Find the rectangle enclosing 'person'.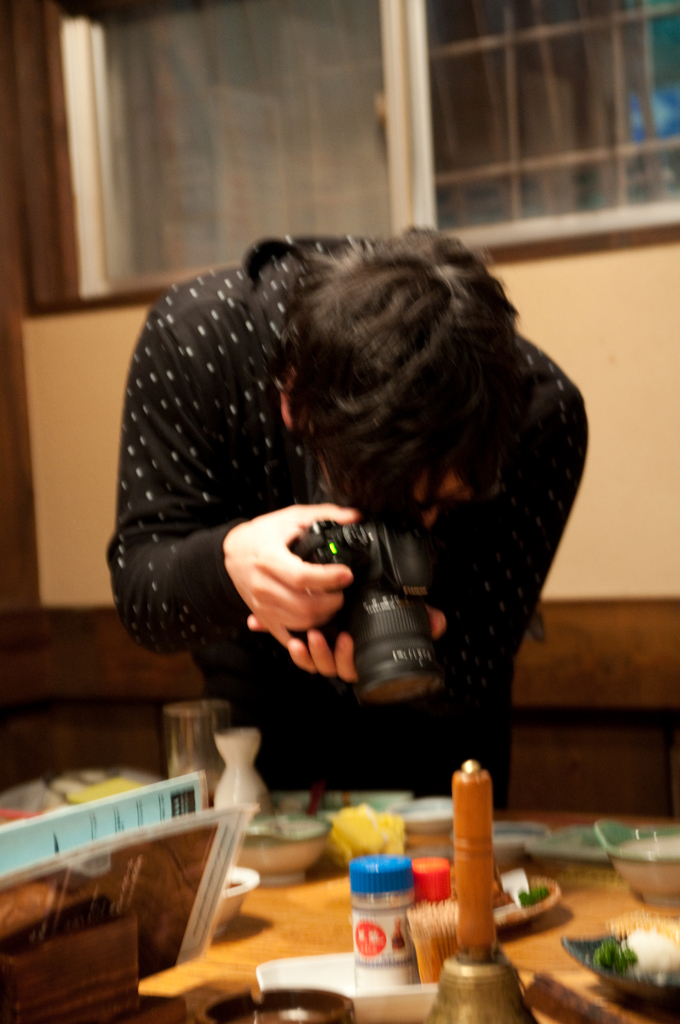
rect(95, 218, 594, 808).
